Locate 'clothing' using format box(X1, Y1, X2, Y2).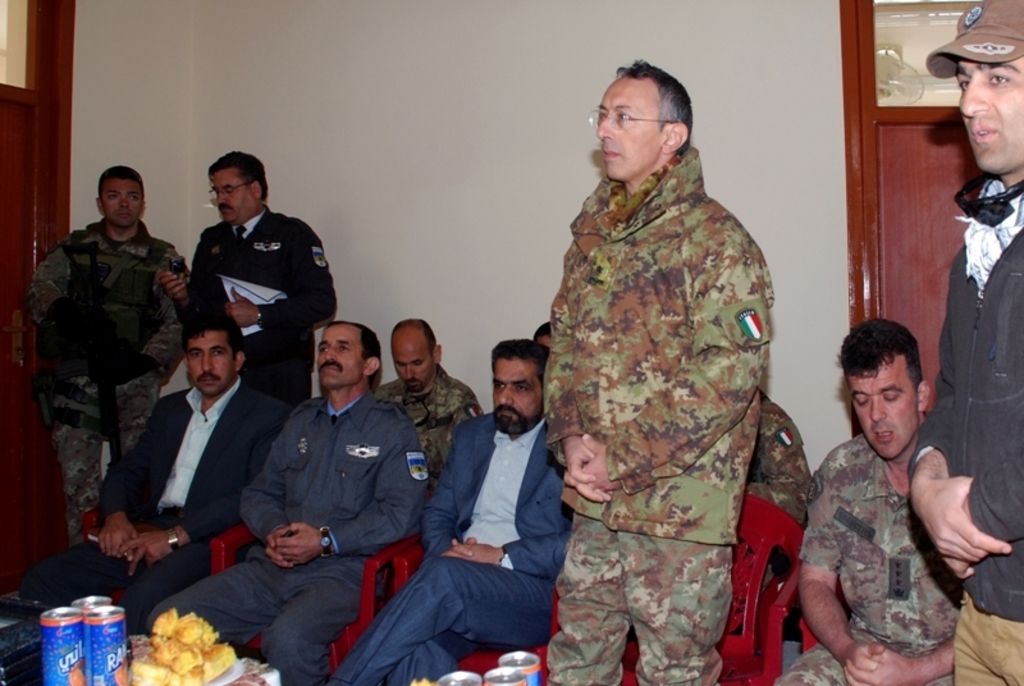
box(17, 375, 287, 631).
